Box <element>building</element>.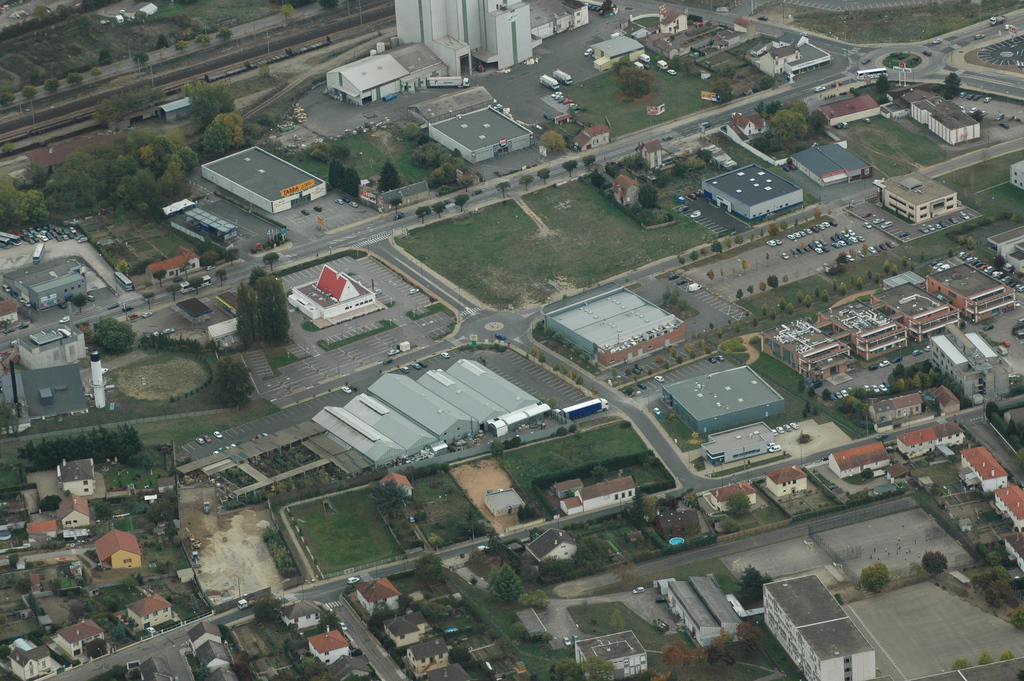
766,571,876,679.
